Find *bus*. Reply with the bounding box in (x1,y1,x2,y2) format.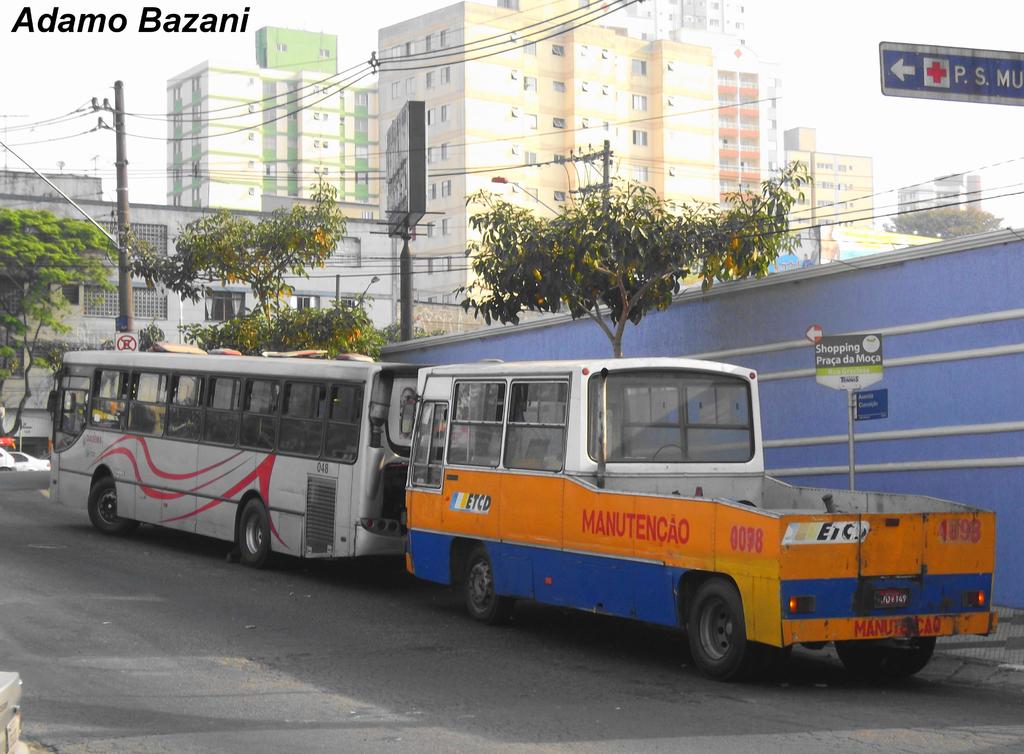
(44,342,458,559).
